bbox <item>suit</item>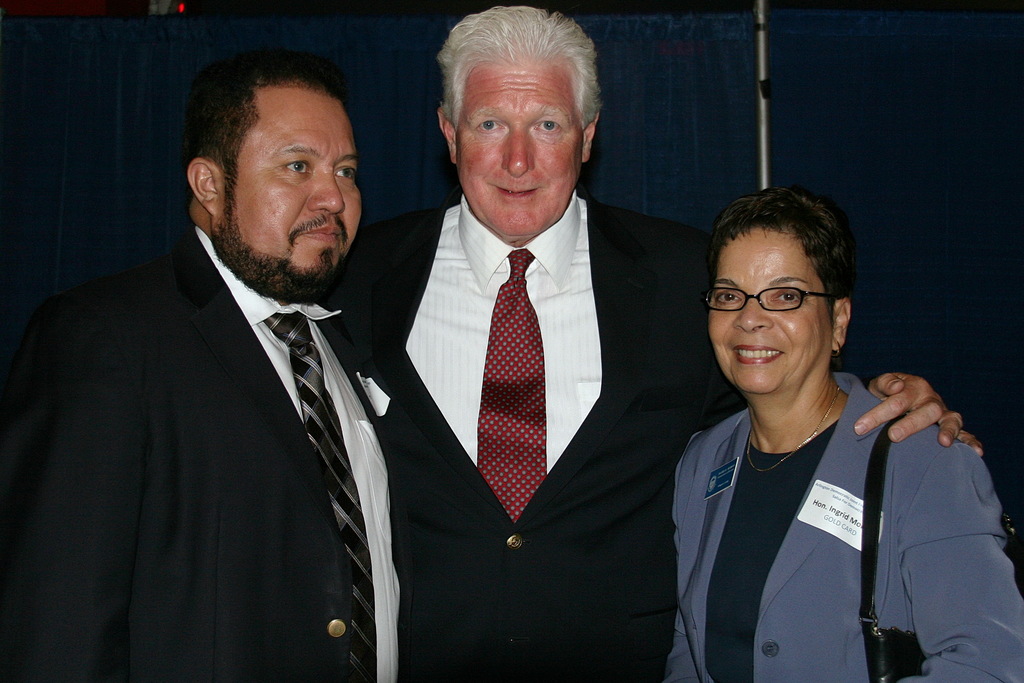
region(341, 67, 698, 677)
